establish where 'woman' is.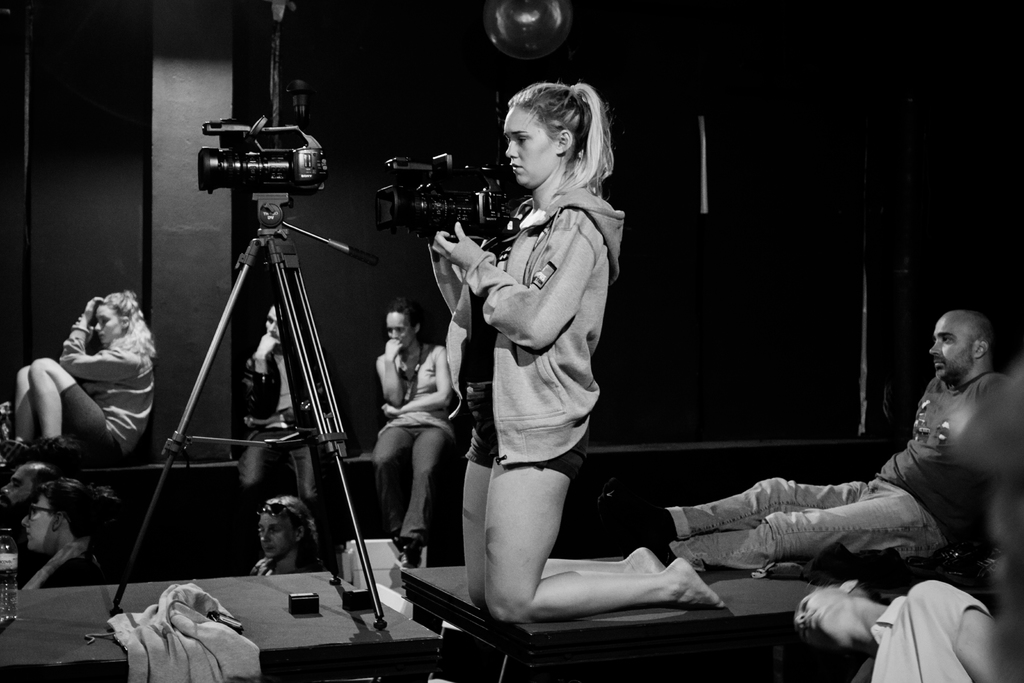
Established at [240,299,324,509].
